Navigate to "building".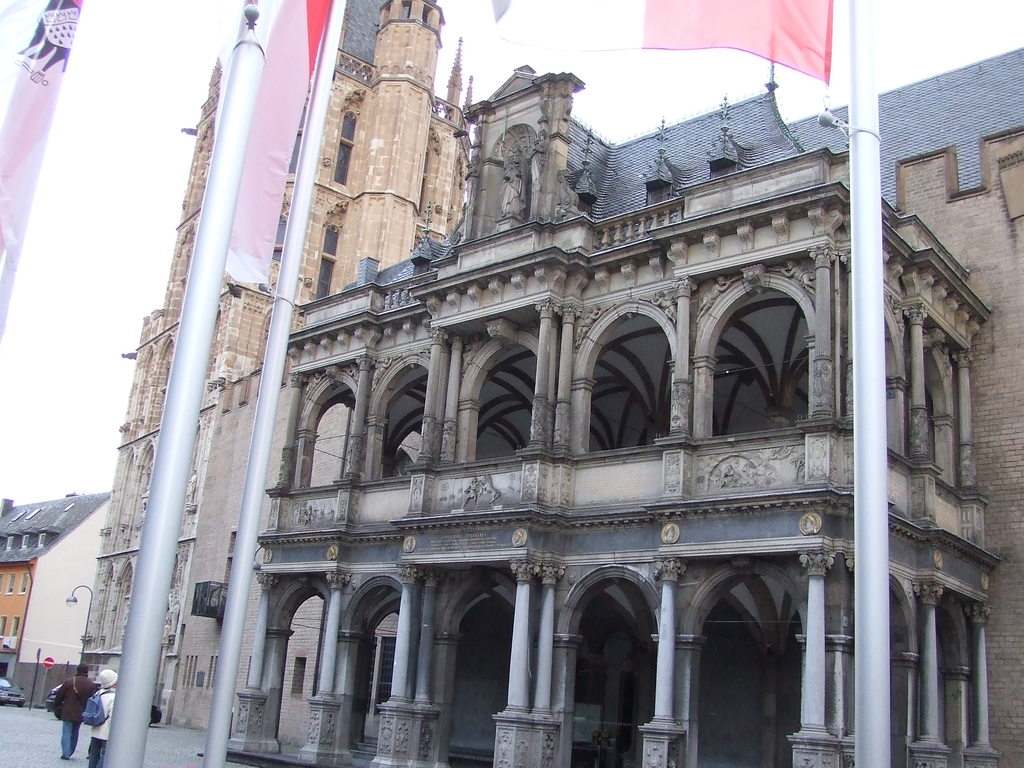
Navigation target: BBox(164, 45, 1022, 767).
